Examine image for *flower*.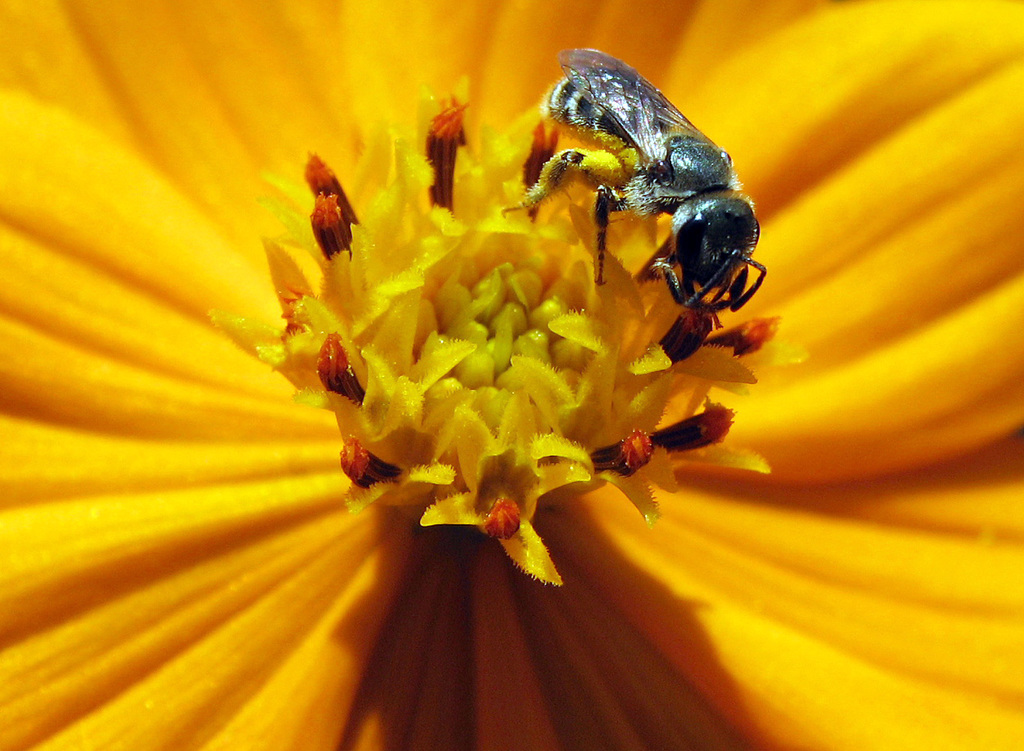
Examination result: 0:0:1023:750.
